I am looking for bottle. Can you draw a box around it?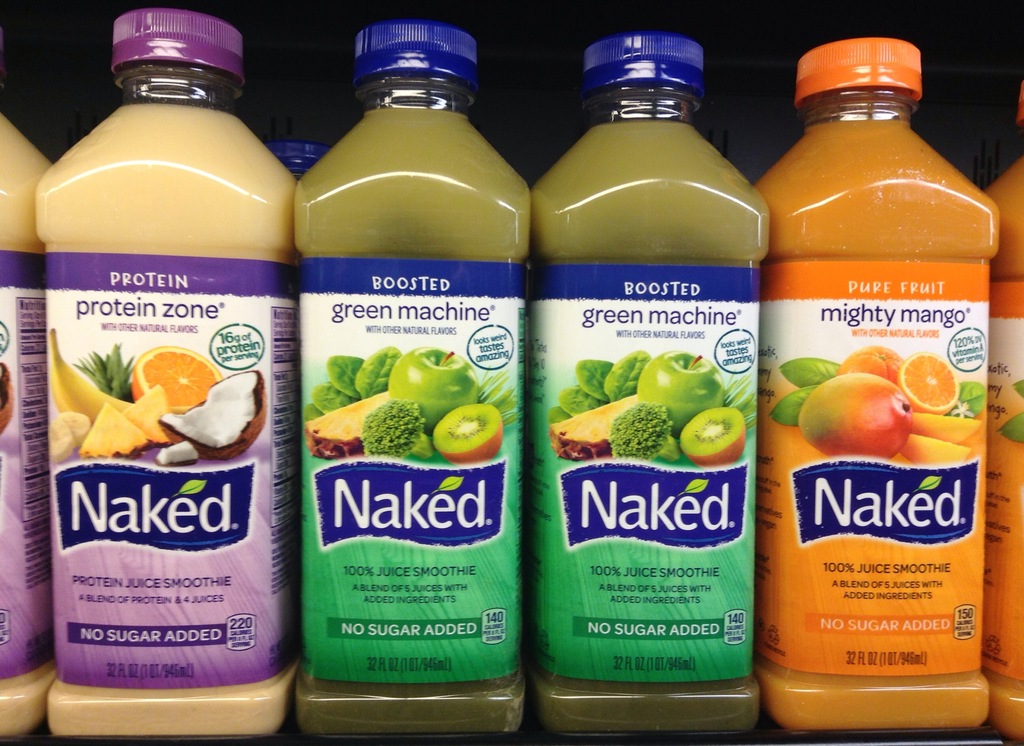
Sure, the bounding box is bbox=[27, 0, 300, 745].
